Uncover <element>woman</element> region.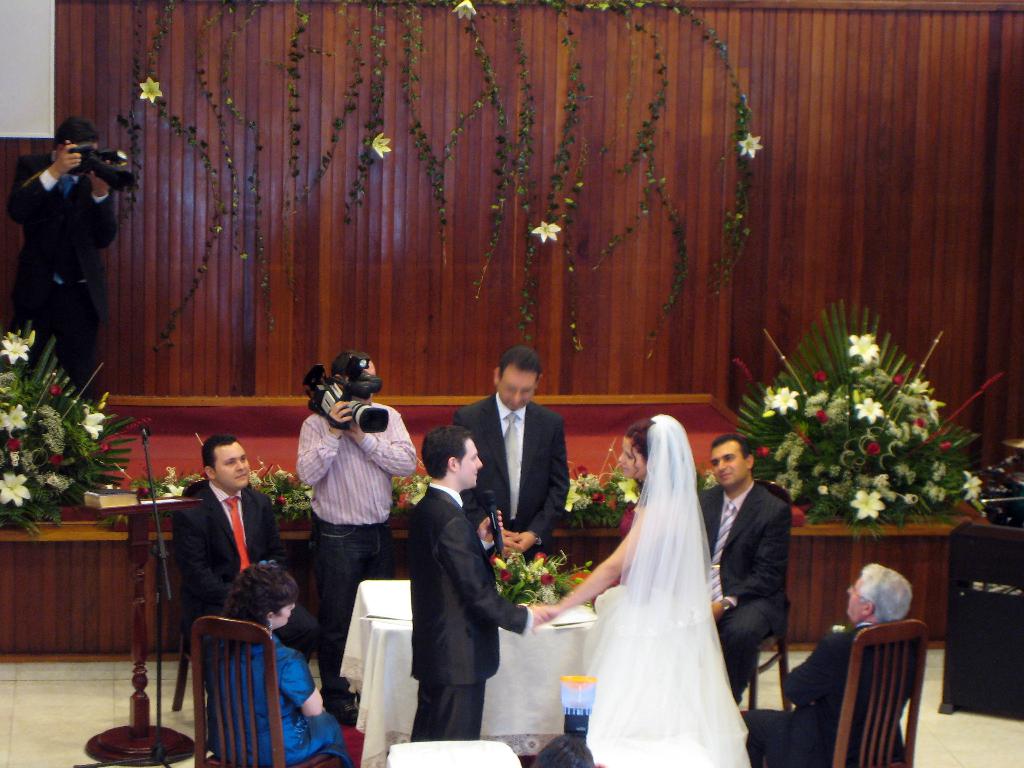
Uncovered: BBox(204, 555, 360, 767).
